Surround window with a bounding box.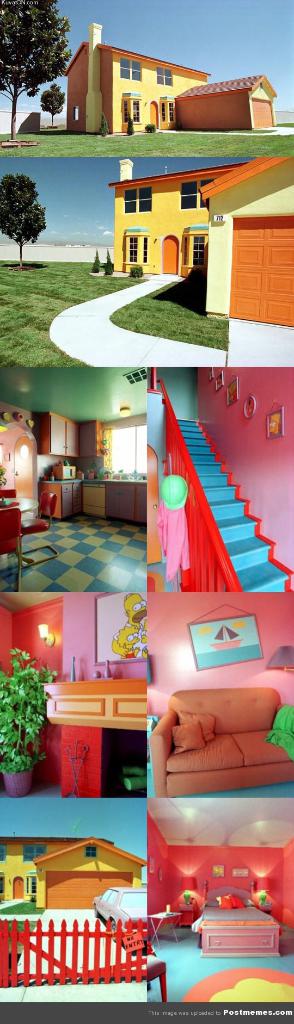
82,843,99,857.
